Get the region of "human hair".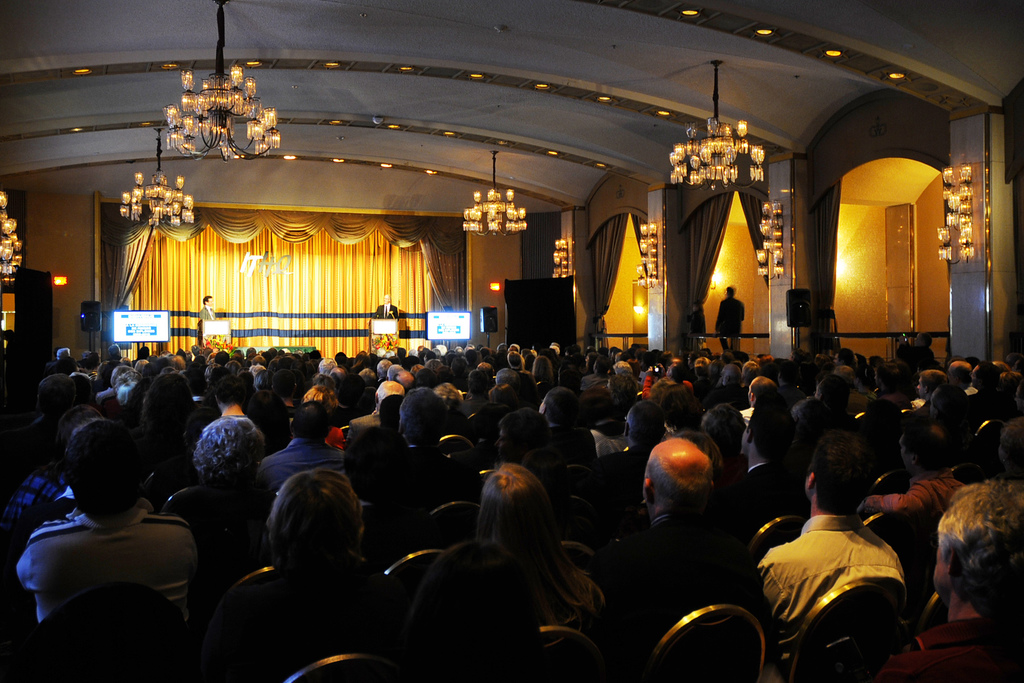
bbox(624, 396, 662, 437).
